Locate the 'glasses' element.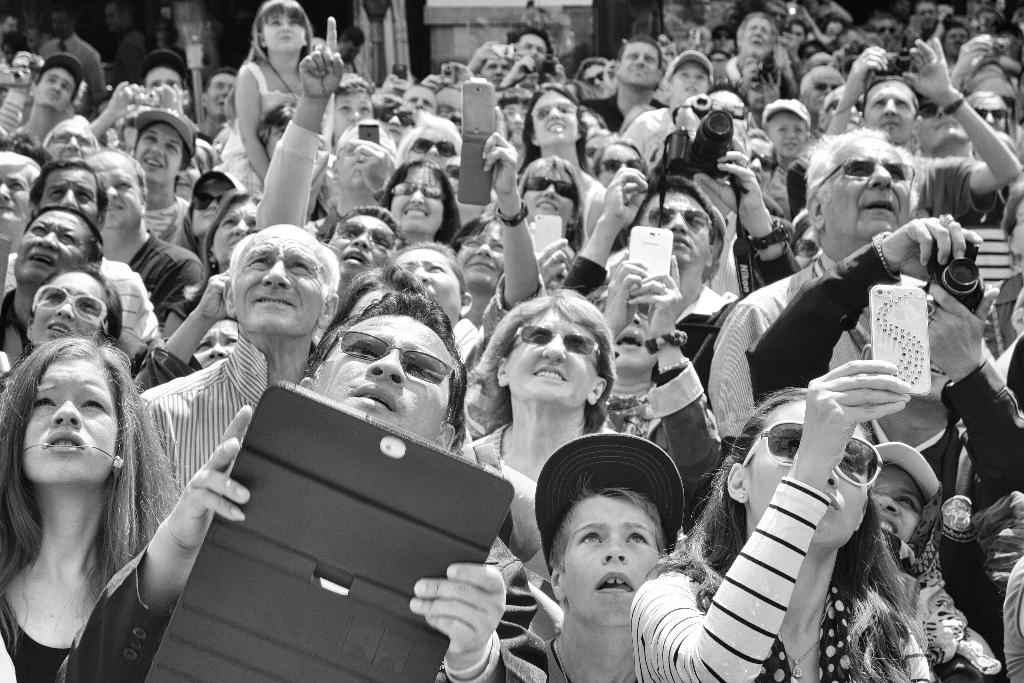
Element bbox: bbox(27, 277, 118, 334).
